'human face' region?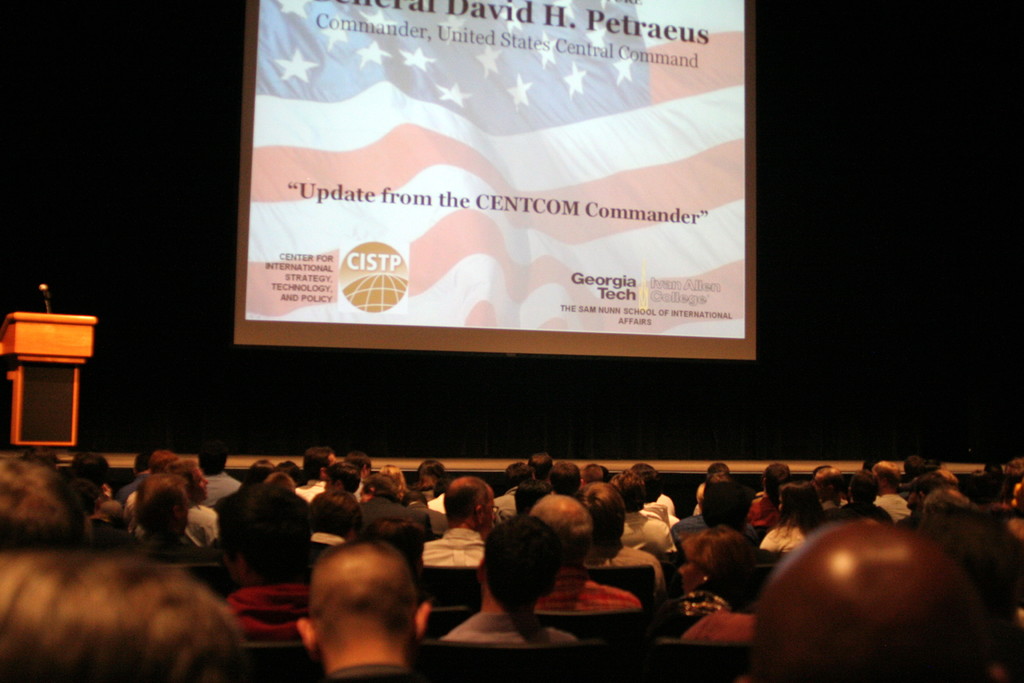
locate(483, 484, 497, 531)
